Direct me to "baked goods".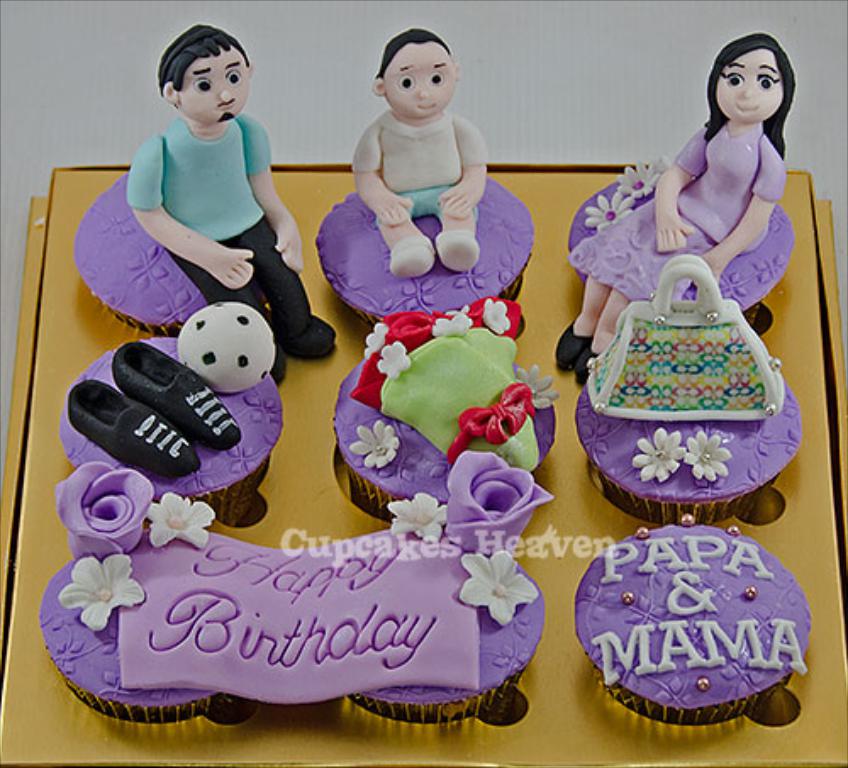
Direction: (314,498,548,734).
